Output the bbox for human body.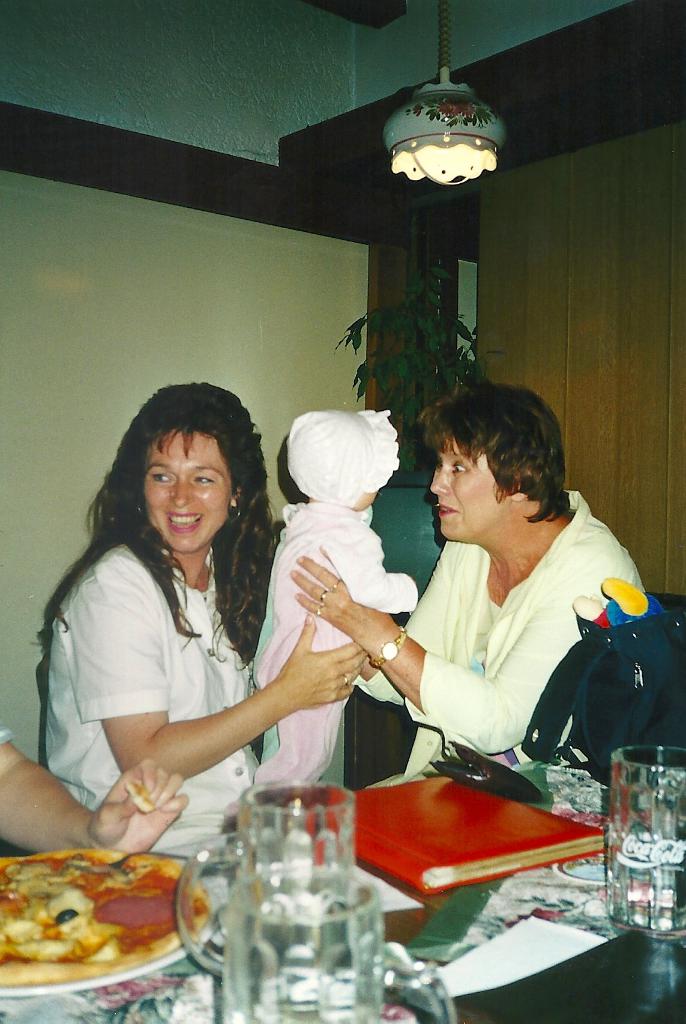
bbox=[255, 504, 431, 795].
